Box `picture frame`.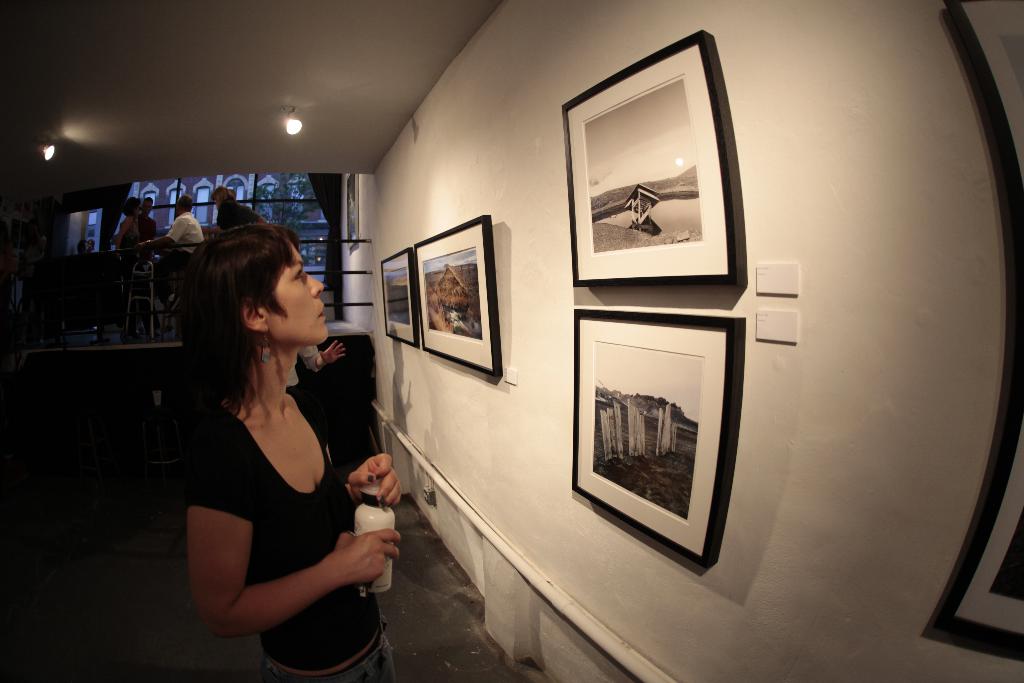
bbox=[413, 210, 505, 377].
